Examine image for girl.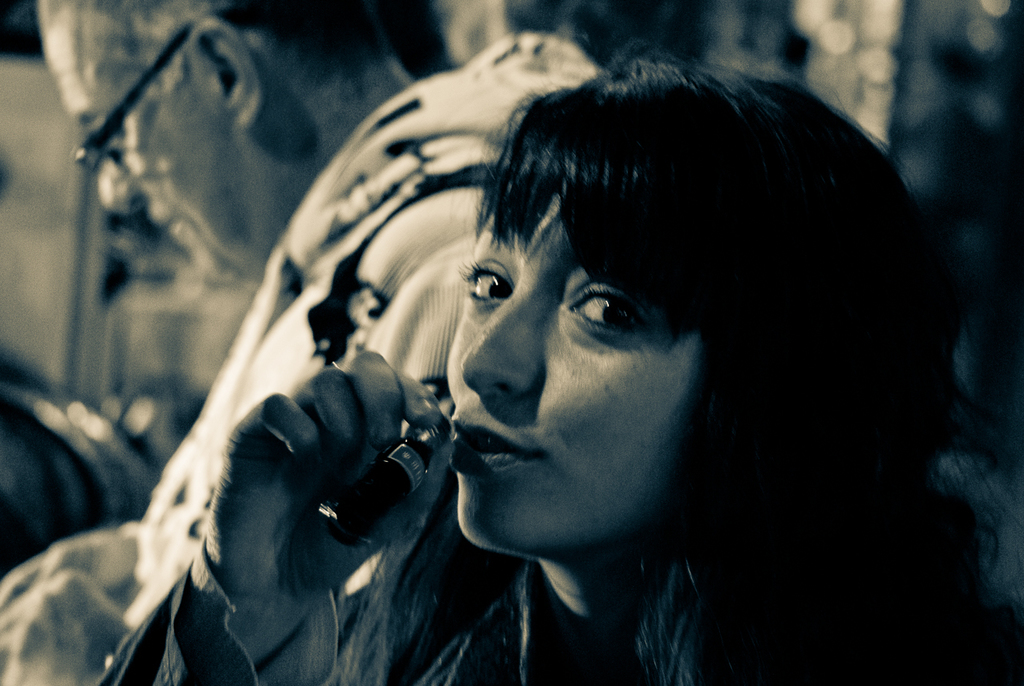
Examination result: rect(94, 46, 1006, 682).
